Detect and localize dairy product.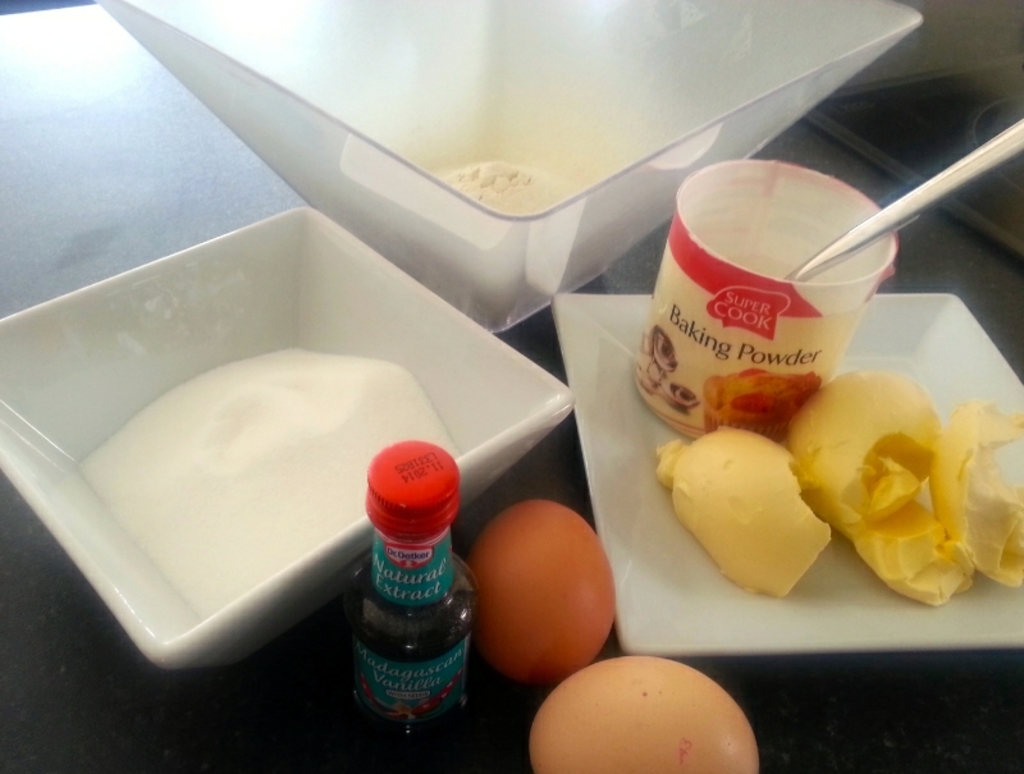
Localized at locate(942, 408, 1023, 585).
